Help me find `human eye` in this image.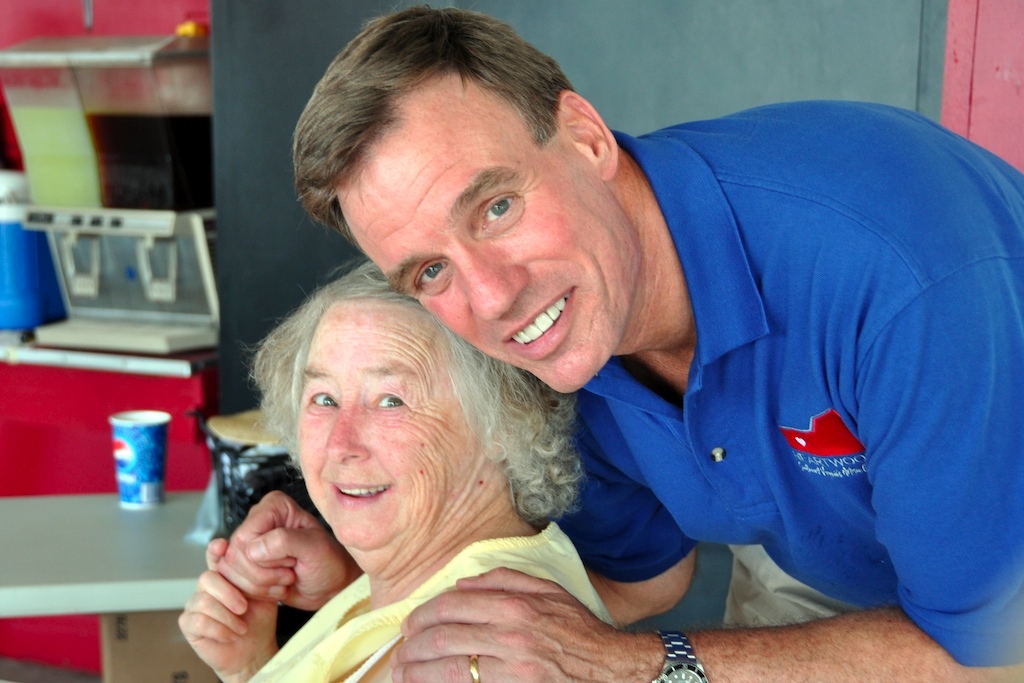
Found it: box=[368, 385, 408, 413].
